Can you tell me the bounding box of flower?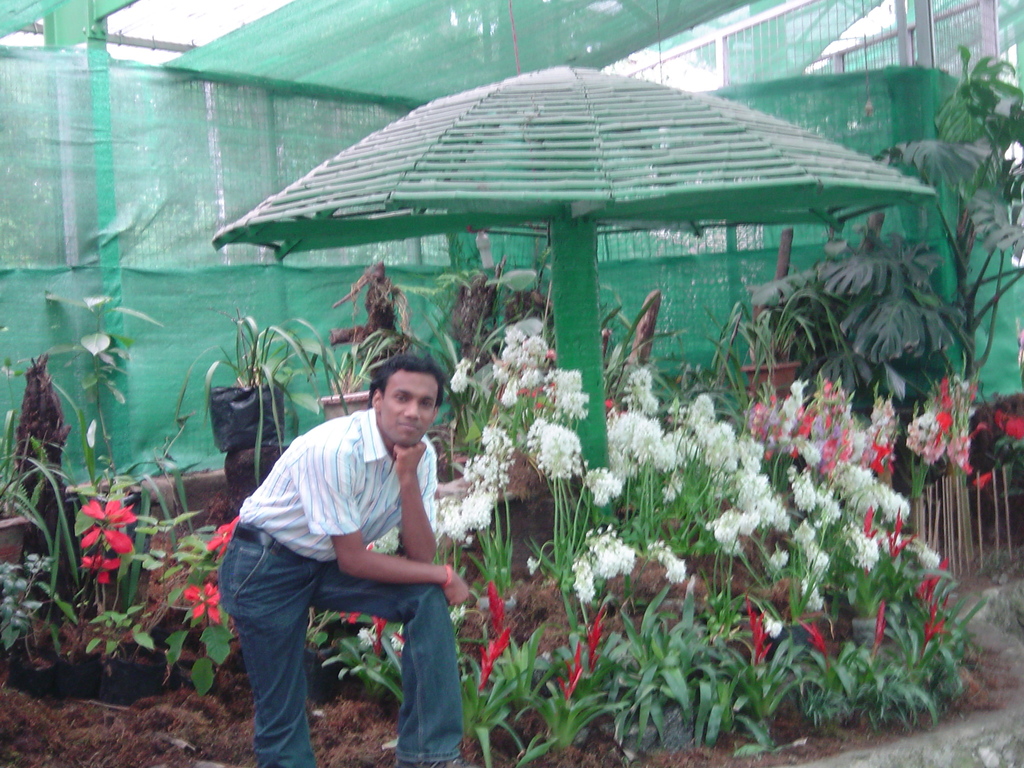
left=355, top=621, right=371, bottom=646.
